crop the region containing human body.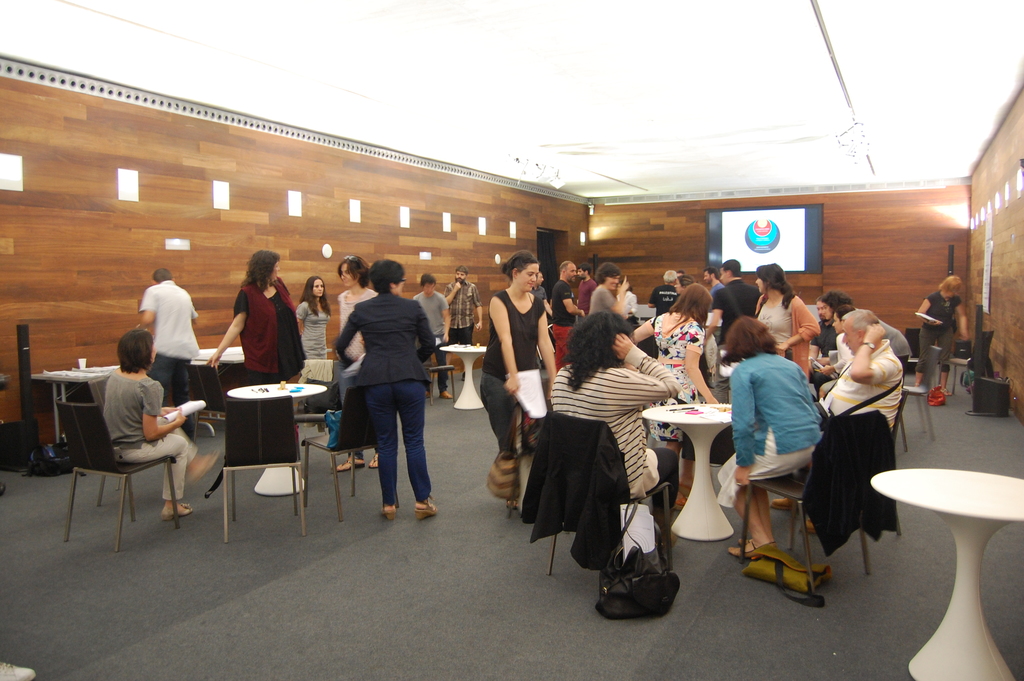
Crop region: crop(335, 288, 438, 523).
